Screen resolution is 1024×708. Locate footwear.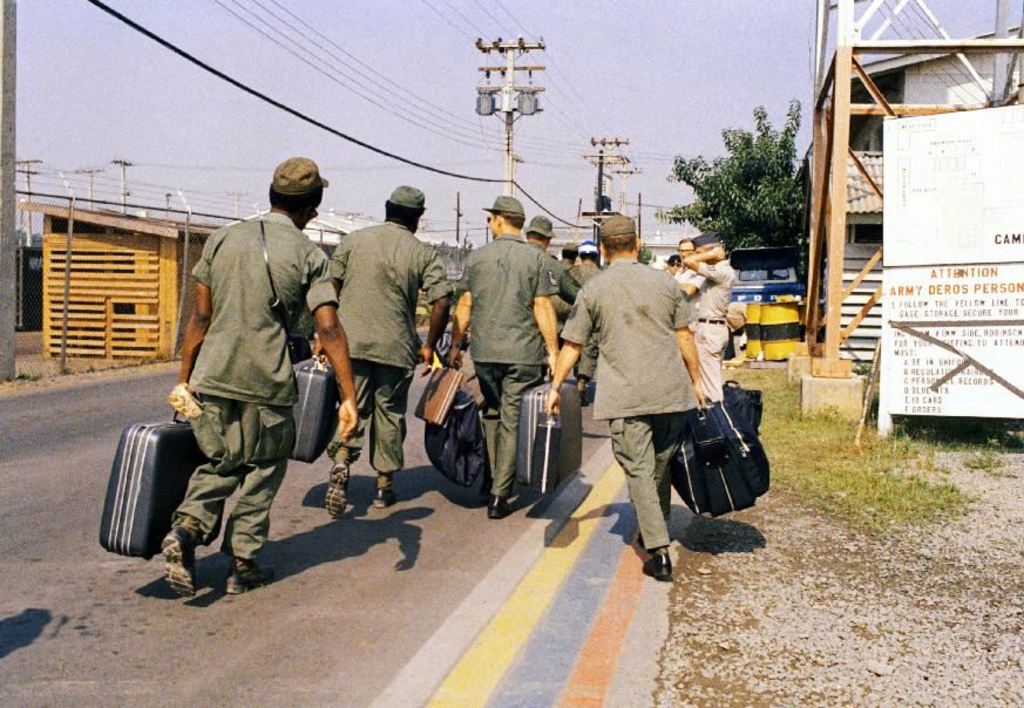
rect(324, 459, 348, 518).
